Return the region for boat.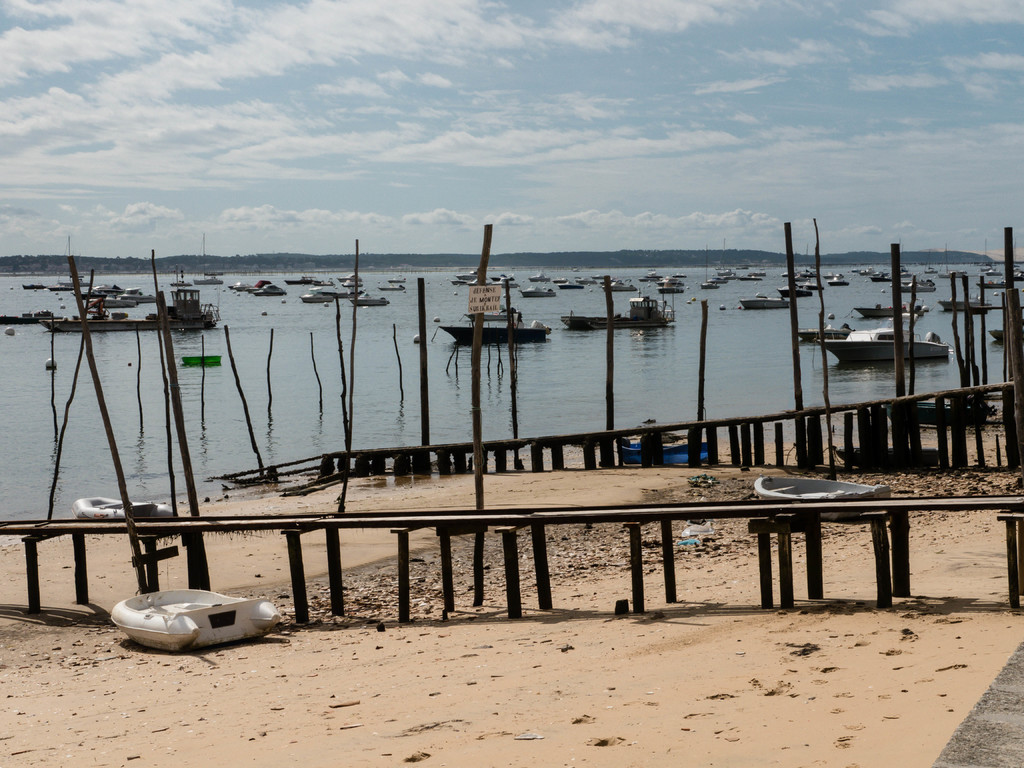
BBox(526, 274, 551, 282).
